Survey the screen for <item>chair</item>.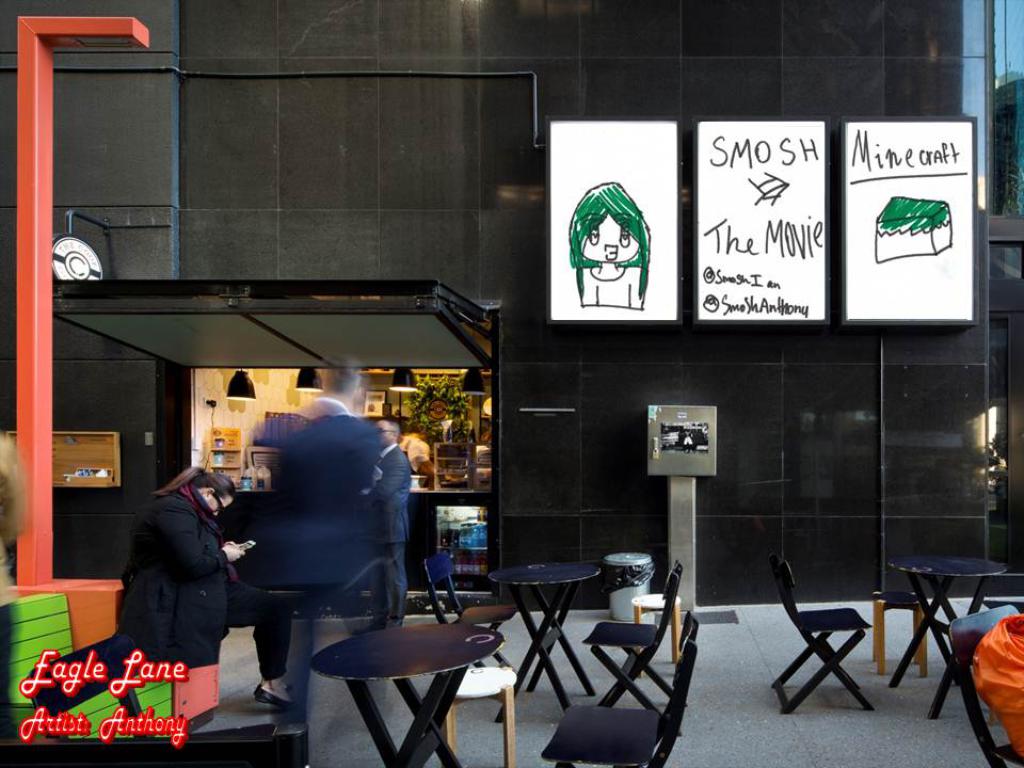
Survey found: region(417, 555, 514, 676).
